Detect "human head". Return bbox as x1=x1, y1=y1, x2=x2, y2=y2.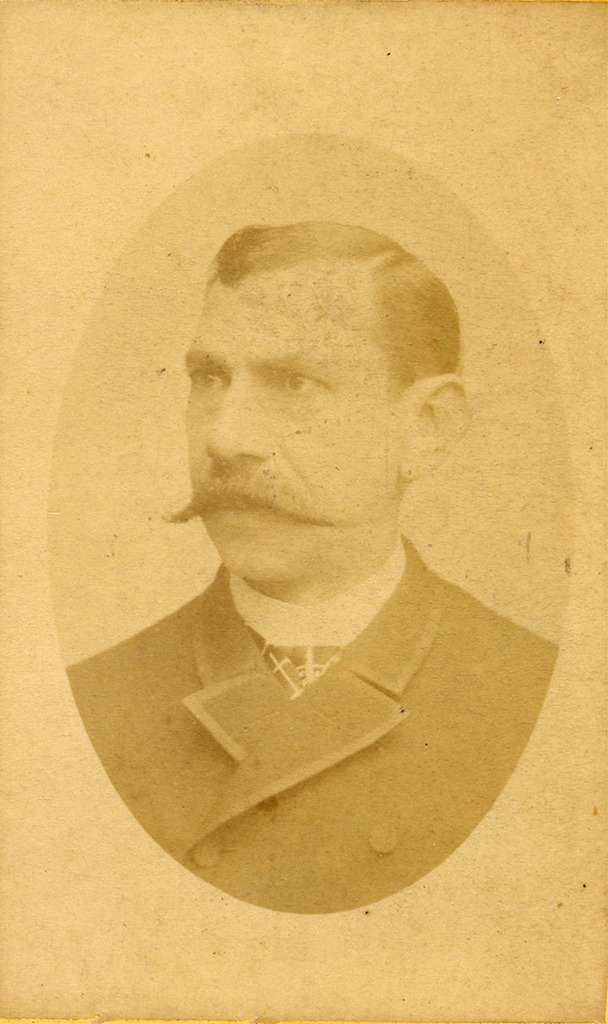
x1=171, y1=200, x2=471, y2=575.
